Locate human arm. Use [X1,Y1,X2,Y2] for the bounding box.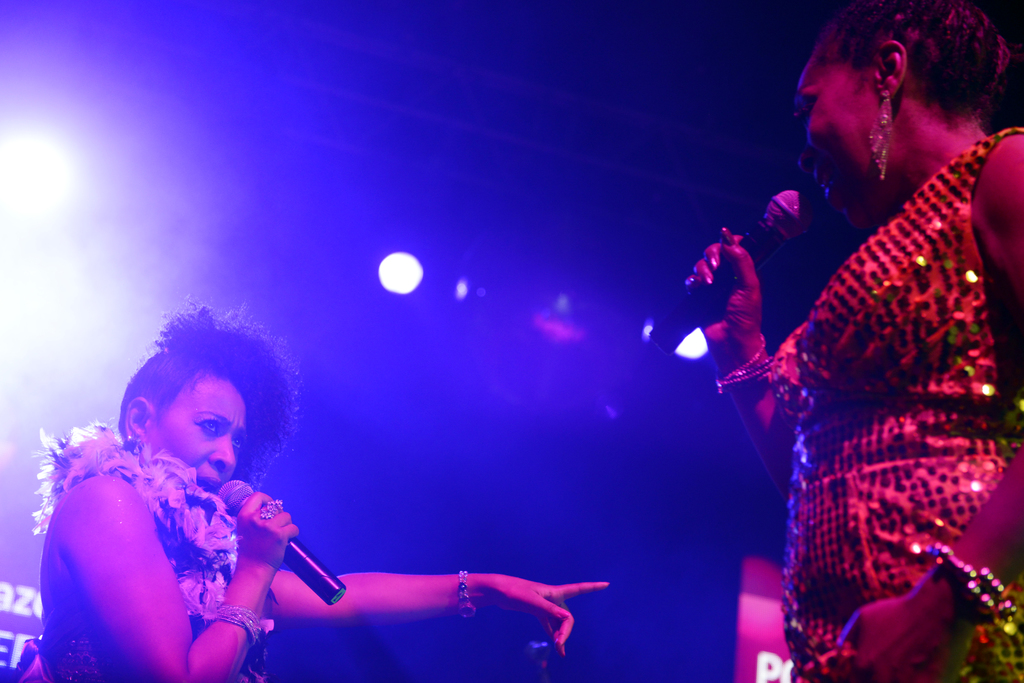
[806,421,1023,682].
